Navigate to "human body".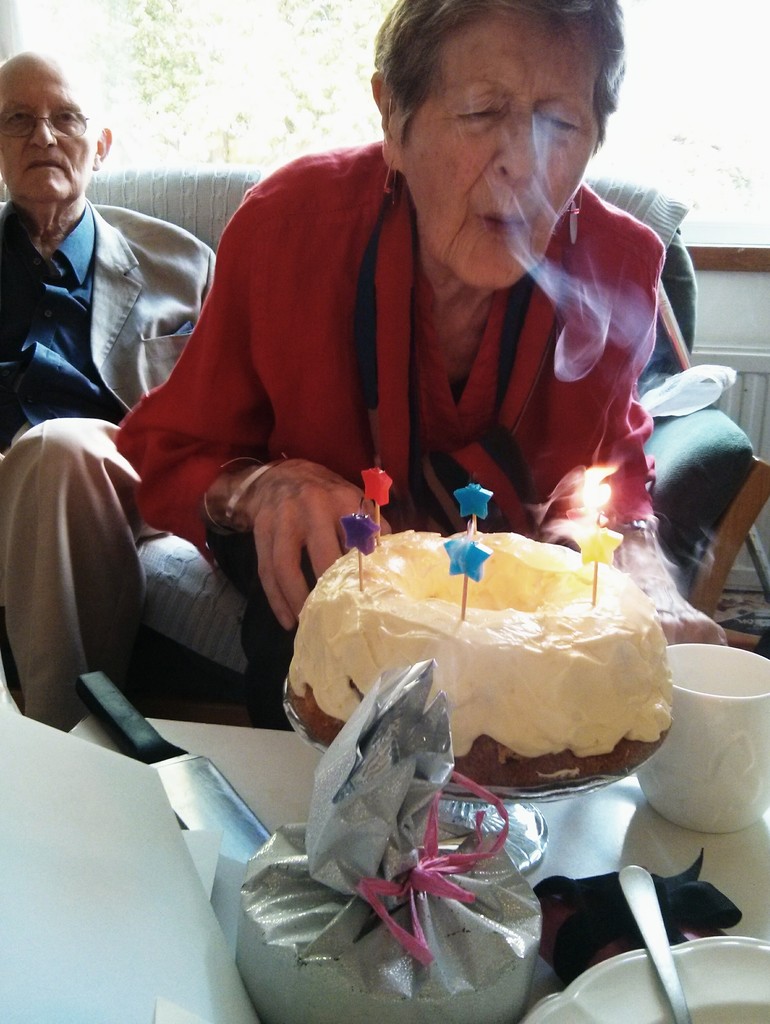
Navigation target: bbox=[1, 62, 234, 694].
